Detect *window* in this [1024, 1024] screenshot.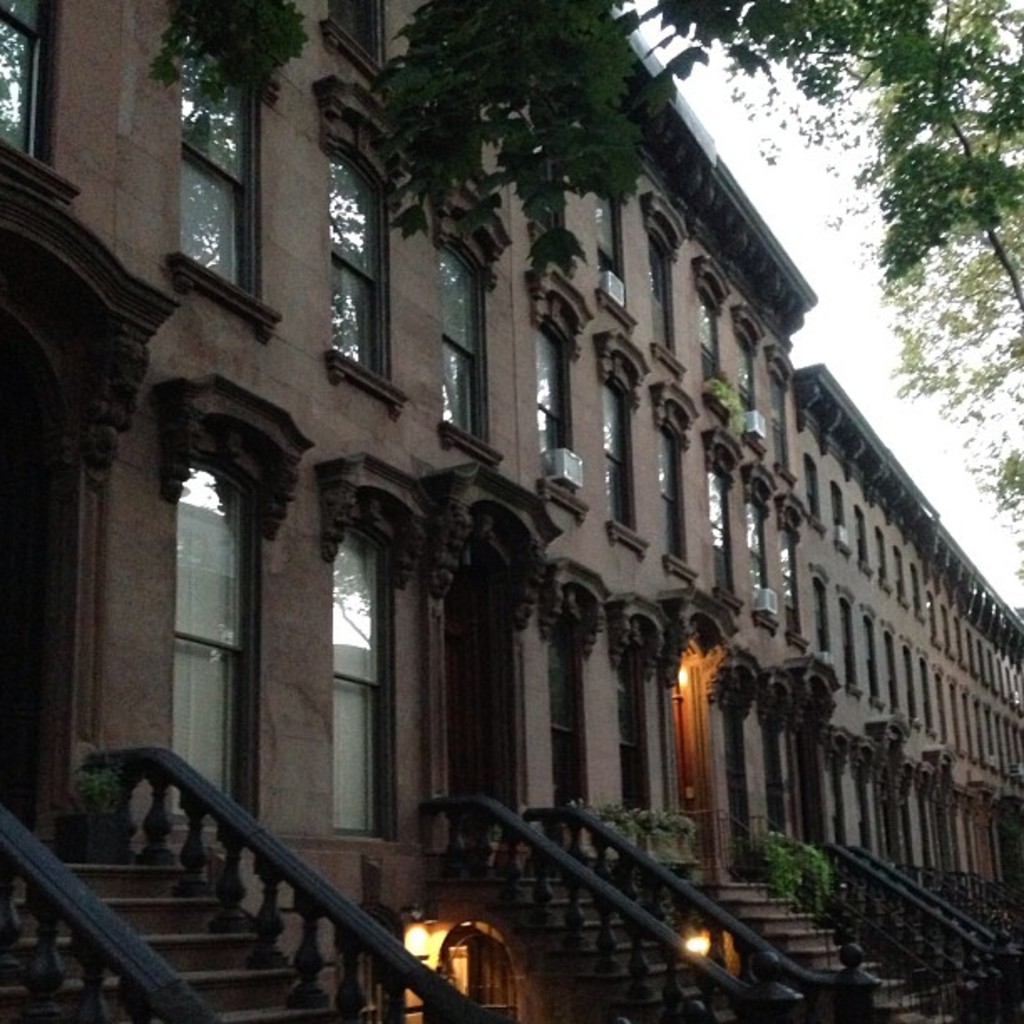
Detection: left=328, top=72, right=423, bottom=412.
